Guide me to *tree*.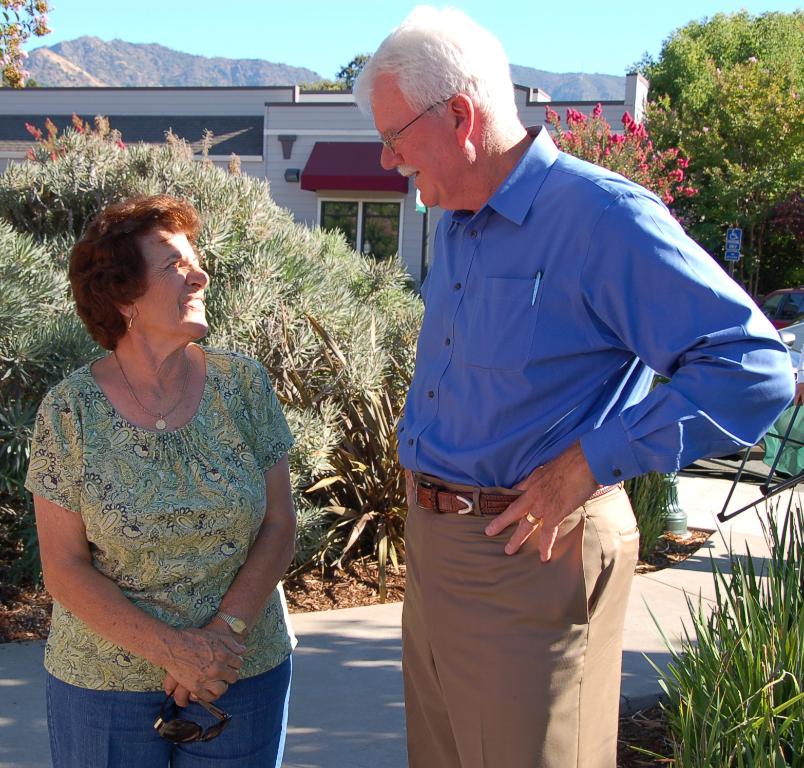
Guidance: {"x1": 0, "y1": 128, "x2": 436, "y2": 596}.
